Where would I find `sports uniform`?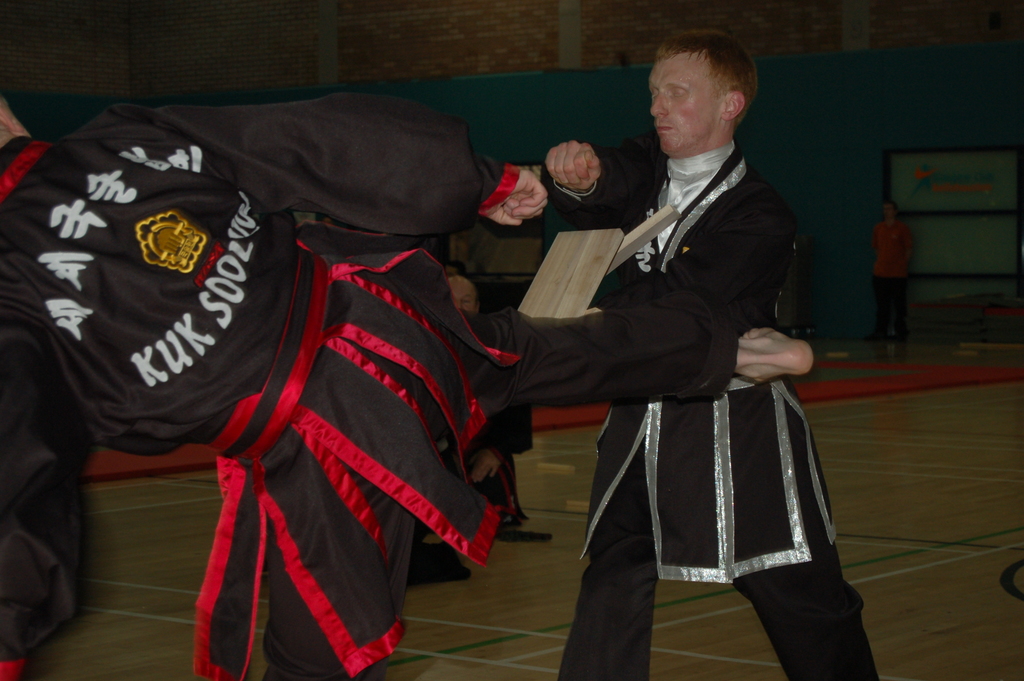
At BBox(0, 88, 740, 680).
